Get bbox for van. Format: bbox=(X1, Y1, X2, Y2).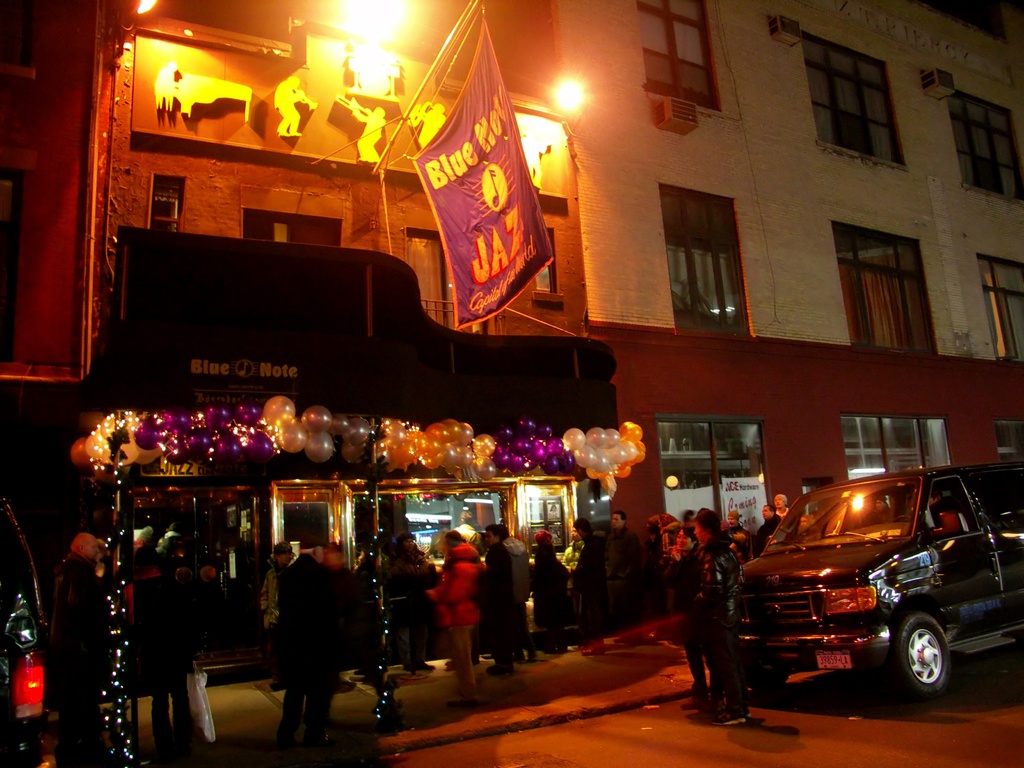
bbox=(737, 465, 1023, 703).
